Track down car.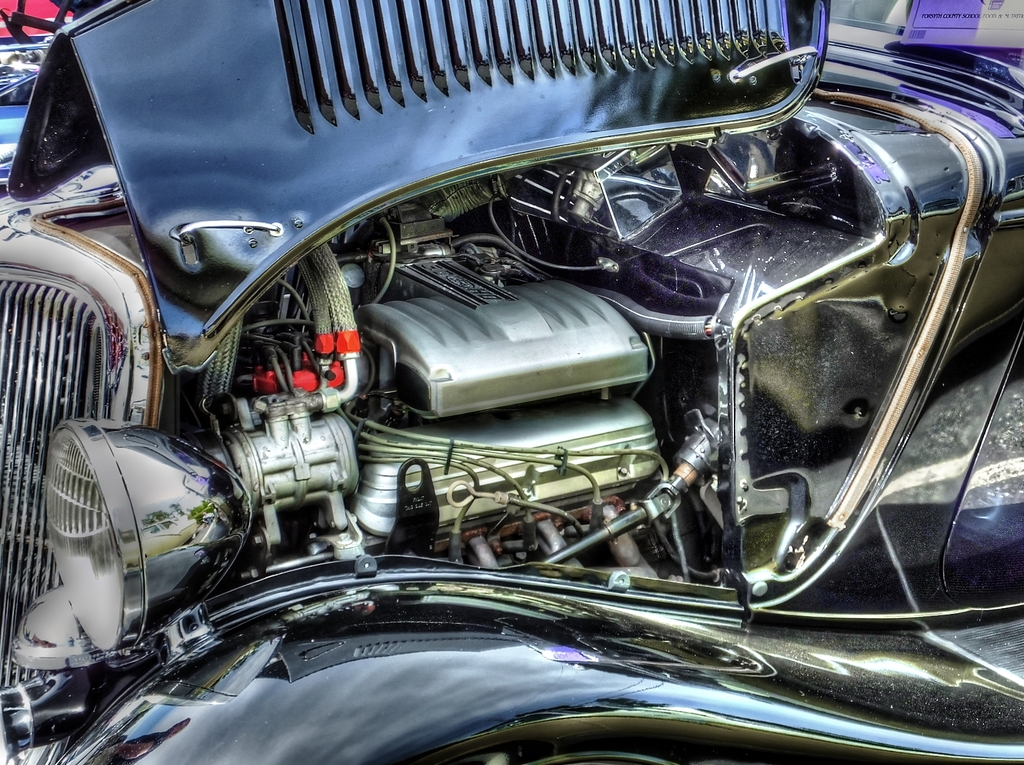
Tracked to {"left": 0, "top": 0, "right": 1023, "bottom": 764}.
